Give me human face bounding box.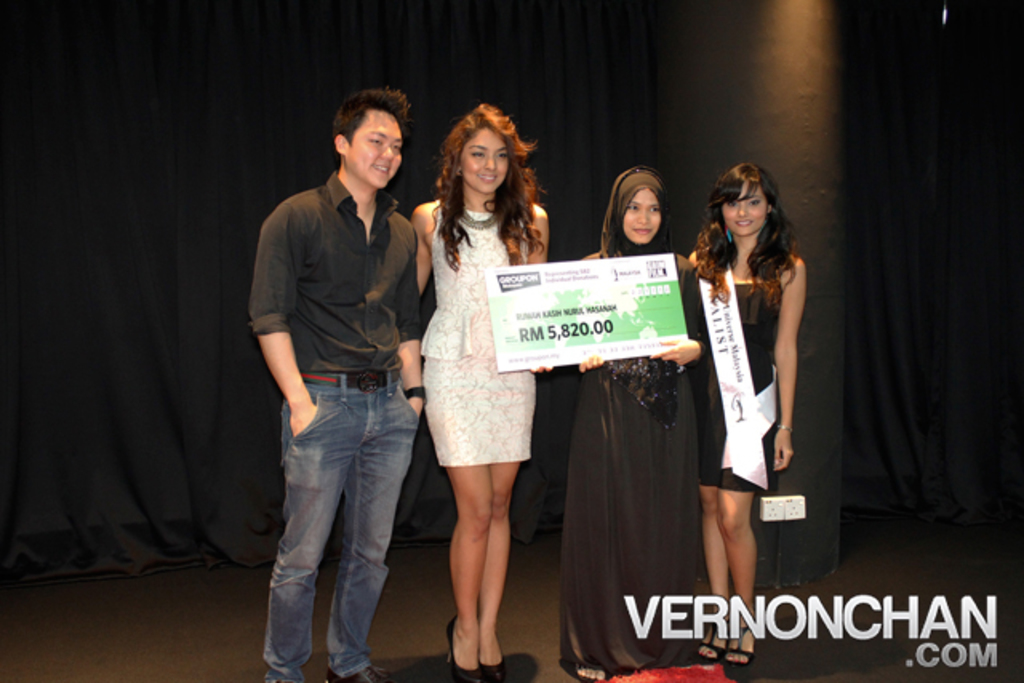
715 181 773 238.
